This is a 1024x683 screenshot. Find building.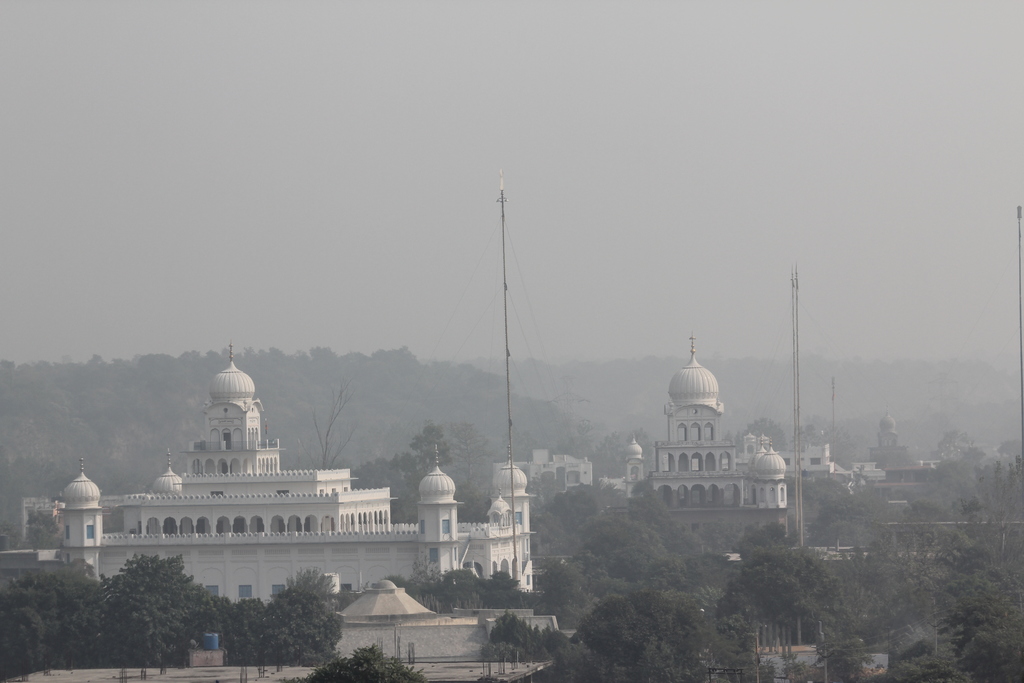
Bounding box: 780,443,851,474.
